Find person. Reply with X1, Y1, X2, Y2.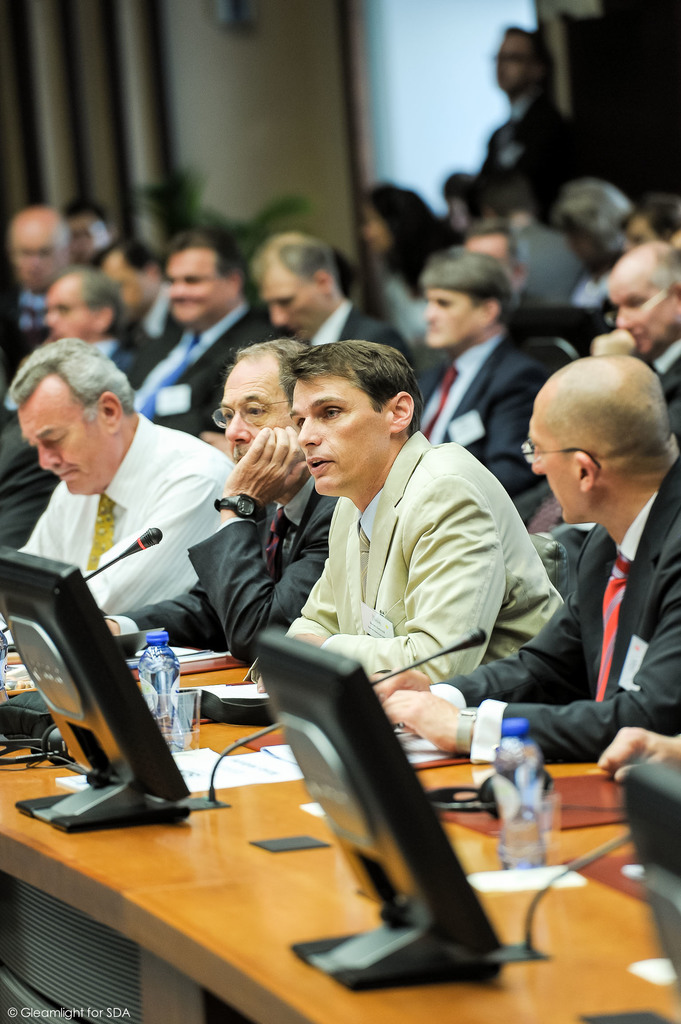
488, 188, 589, 309.
